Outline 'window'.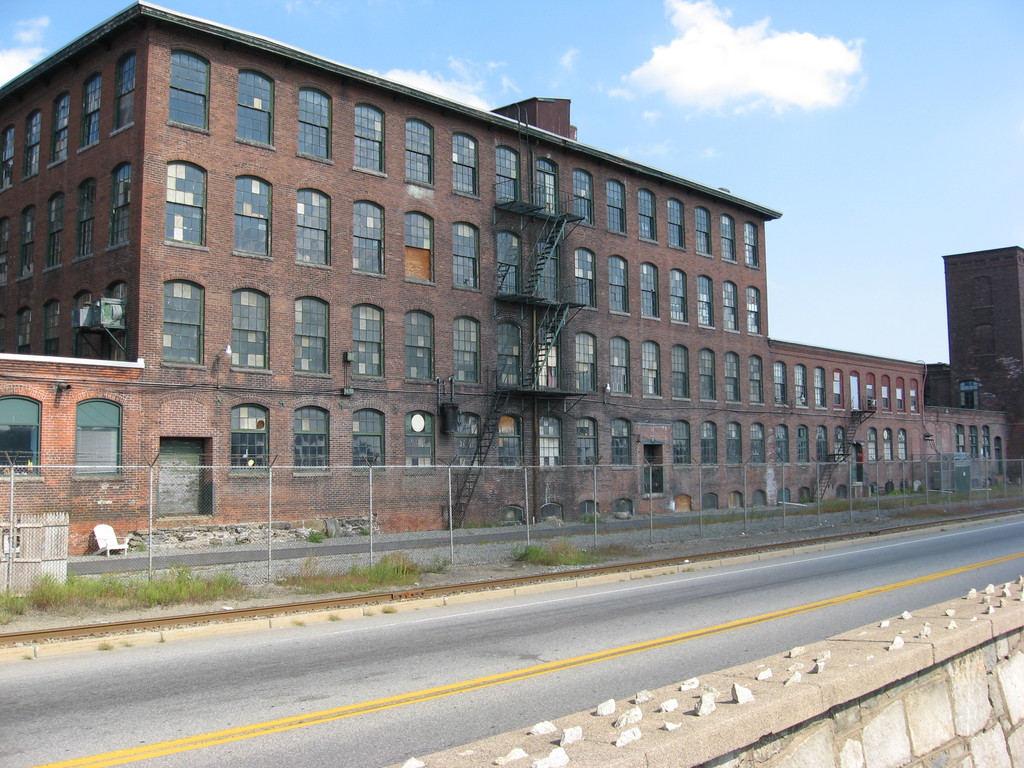
Outline: <region>164, 162, 208, 249</region>.
